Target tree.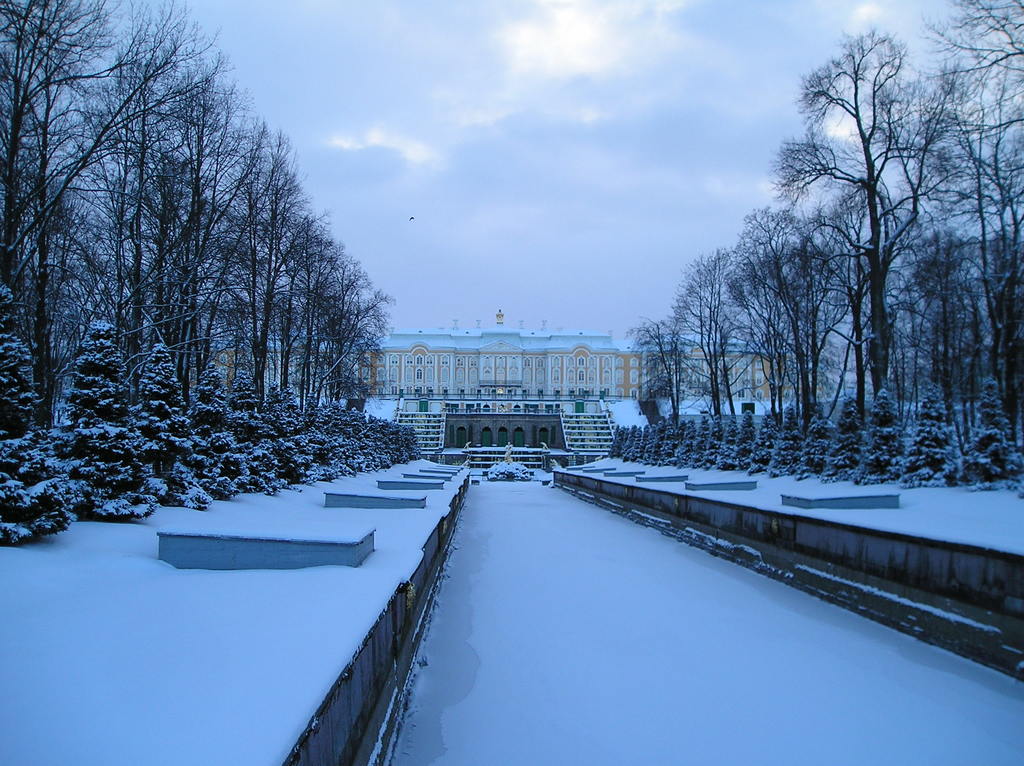
Target region: <box>0,282,75,545</box>.
